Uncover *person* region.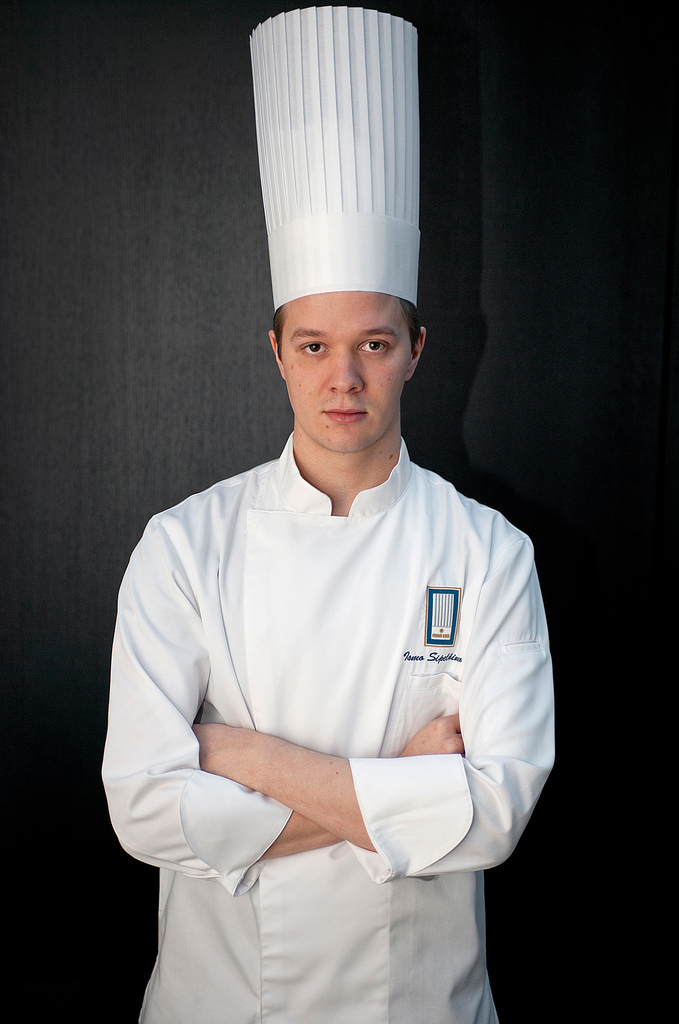
Uncovered: 97 10 555 1023.
